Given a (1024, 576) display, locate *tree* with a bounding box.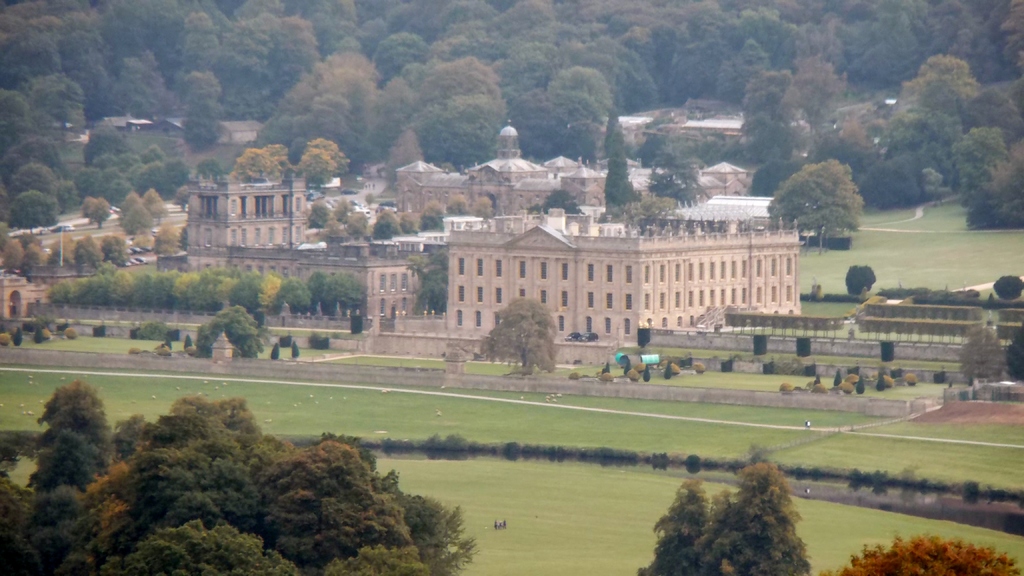
Located: 398:250:452:318.
